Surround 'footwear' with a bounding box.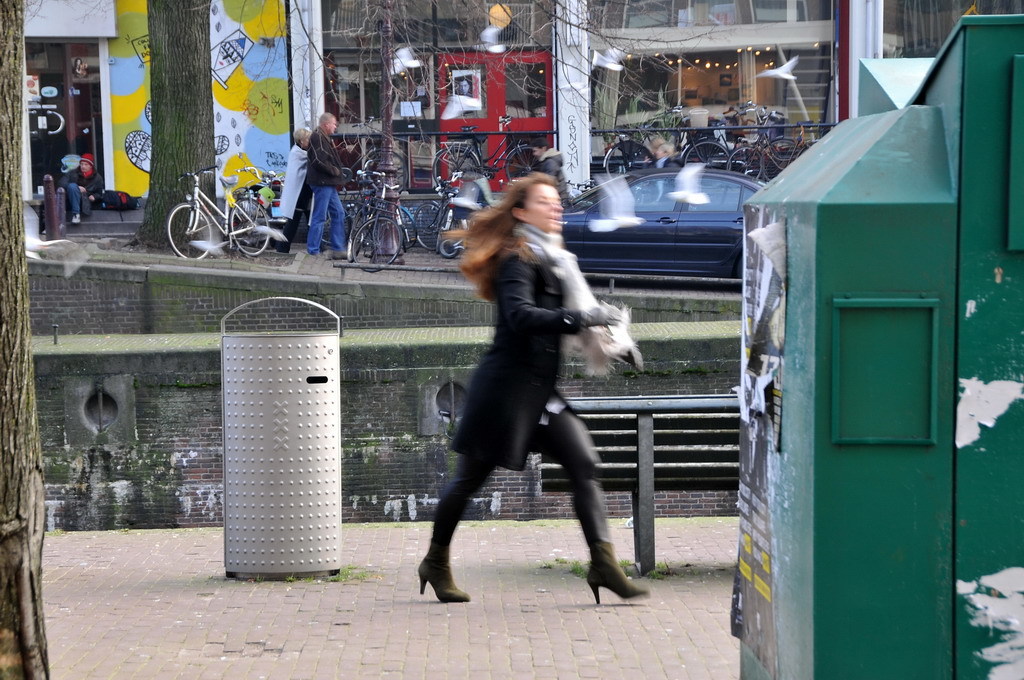
<box>71,214,81,224</box>.
